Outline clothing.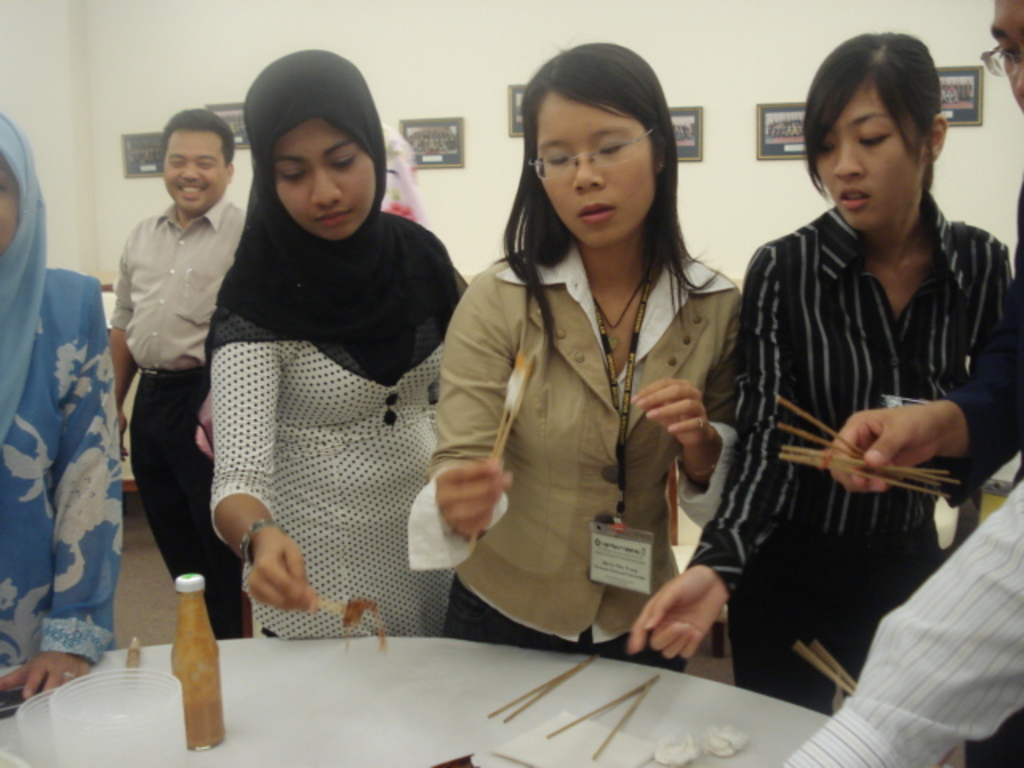
Outline: (left=0, top=106, right=122, bottom=717).
